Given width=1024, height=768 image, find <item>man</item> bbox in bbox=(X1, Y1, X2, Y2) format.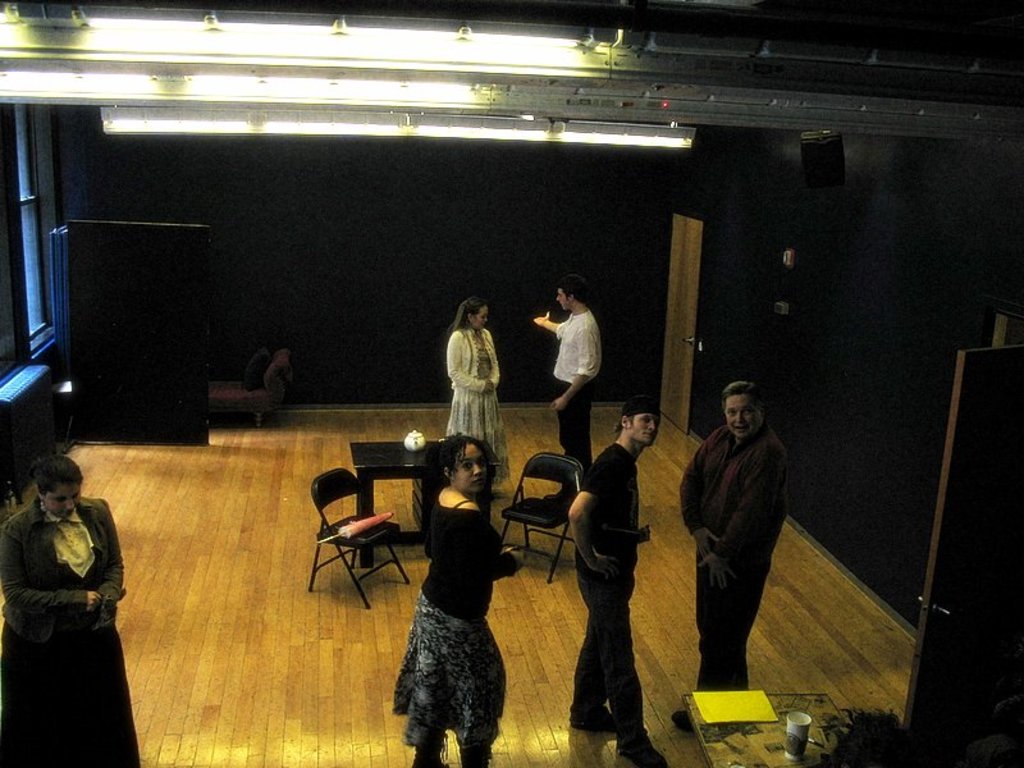
bbox=(568, 393, 668, 767).
